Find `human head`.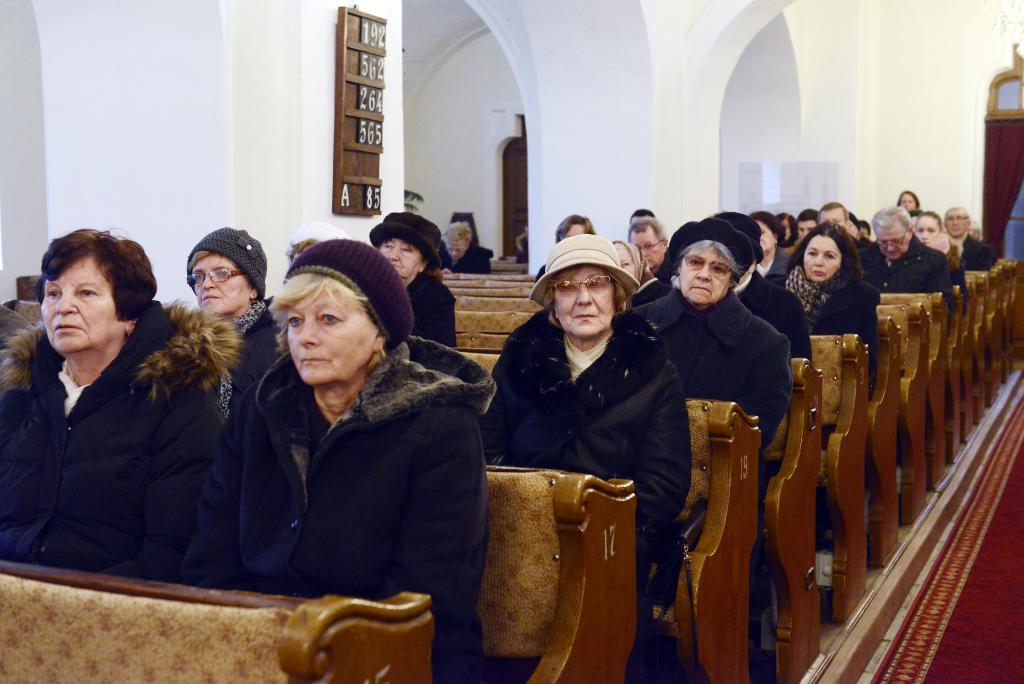
bbox=[627, 206, 652, 225].
